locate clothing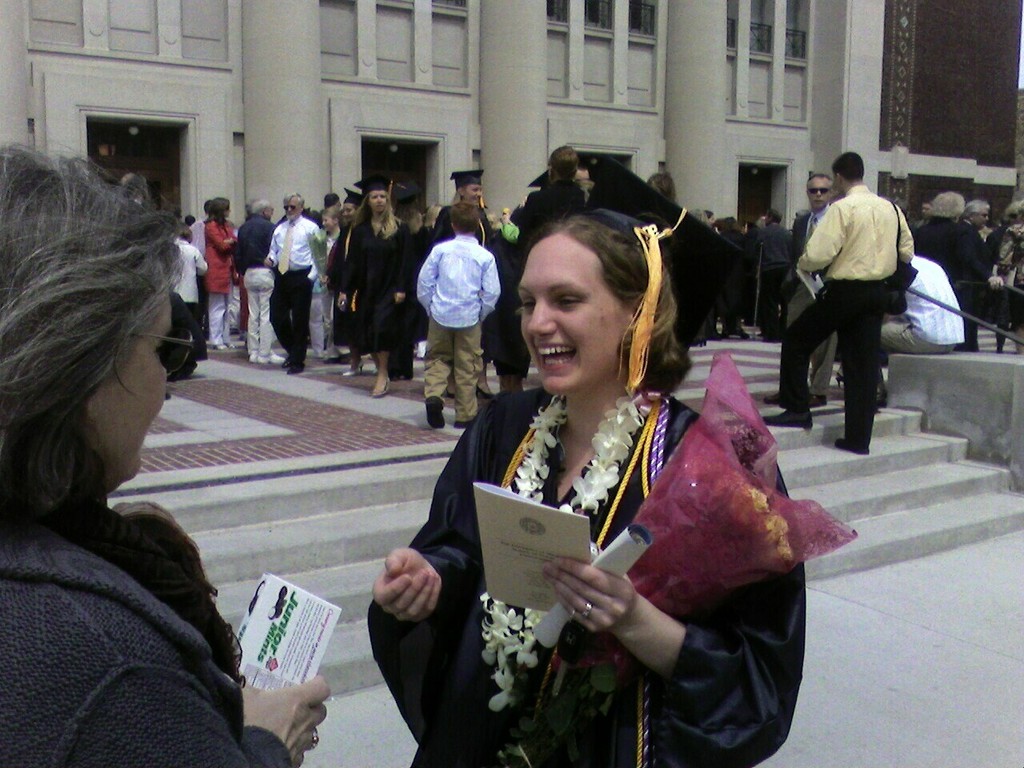
(722,226,746,334)
